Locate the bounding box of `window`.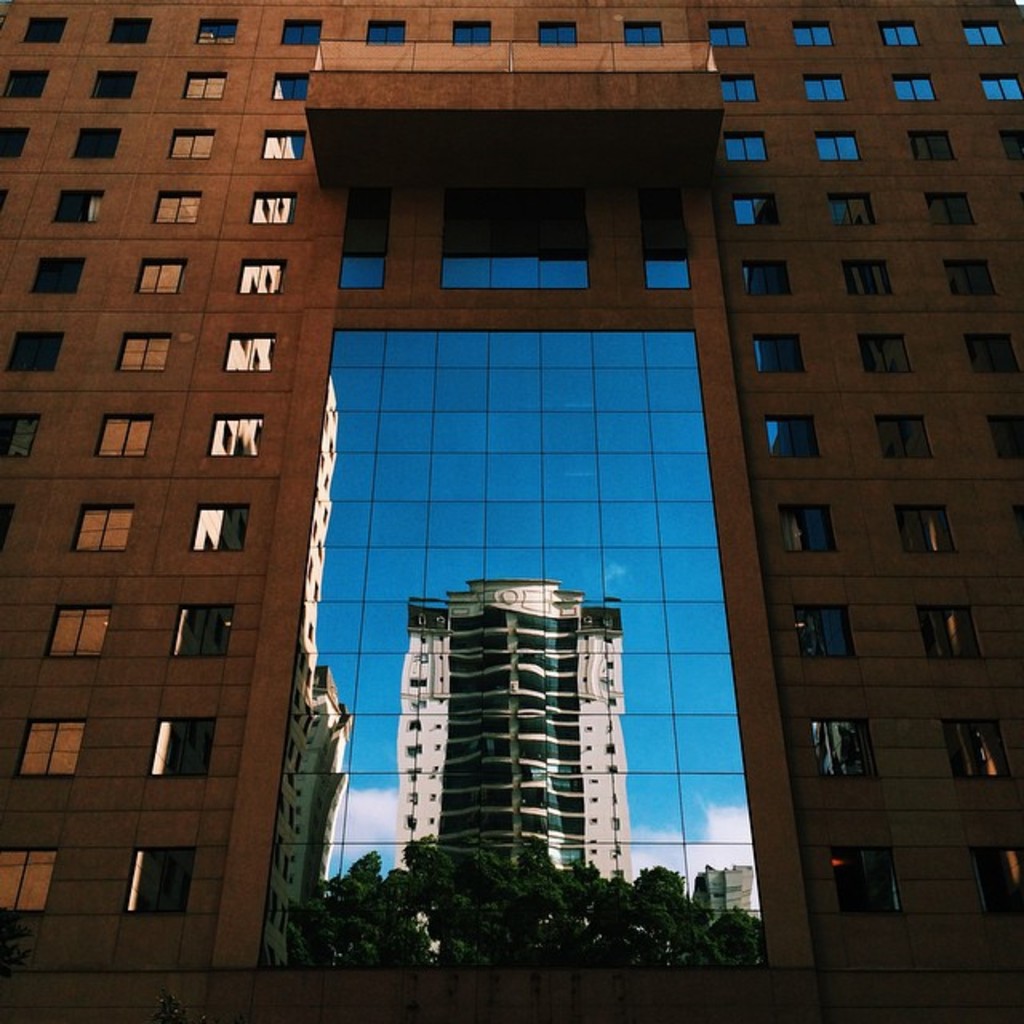
Bounding box: (262, 133, 302, 163).
